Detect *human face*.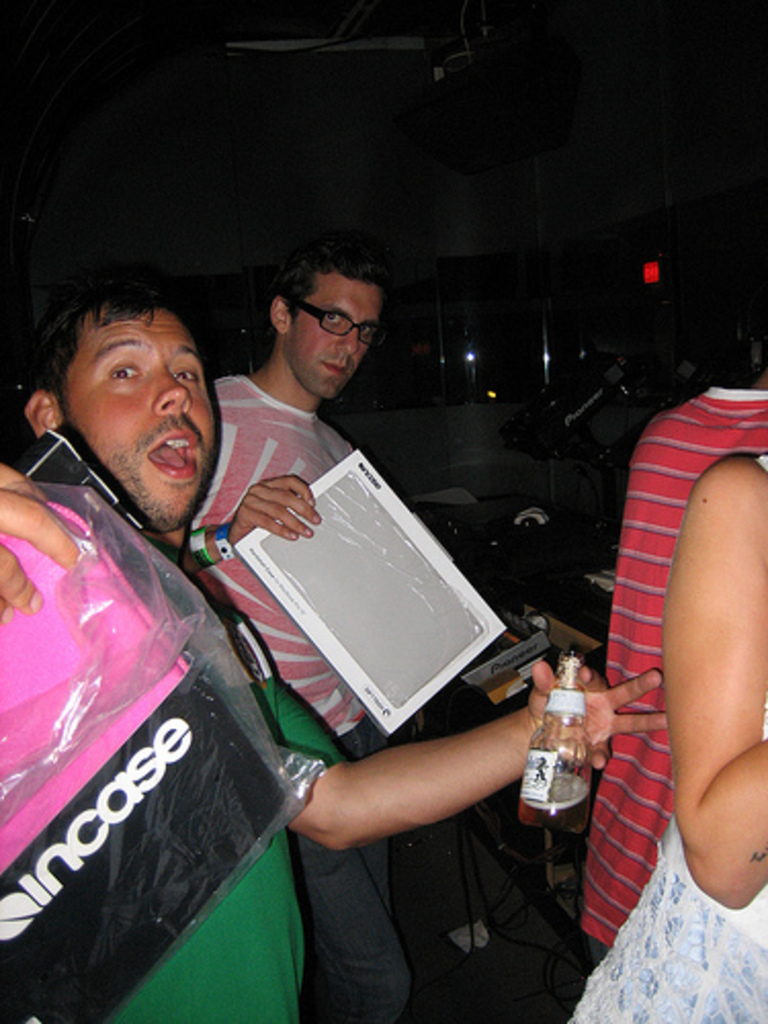
Detected at x1=55 y1=301 x2=213 y2=526.
